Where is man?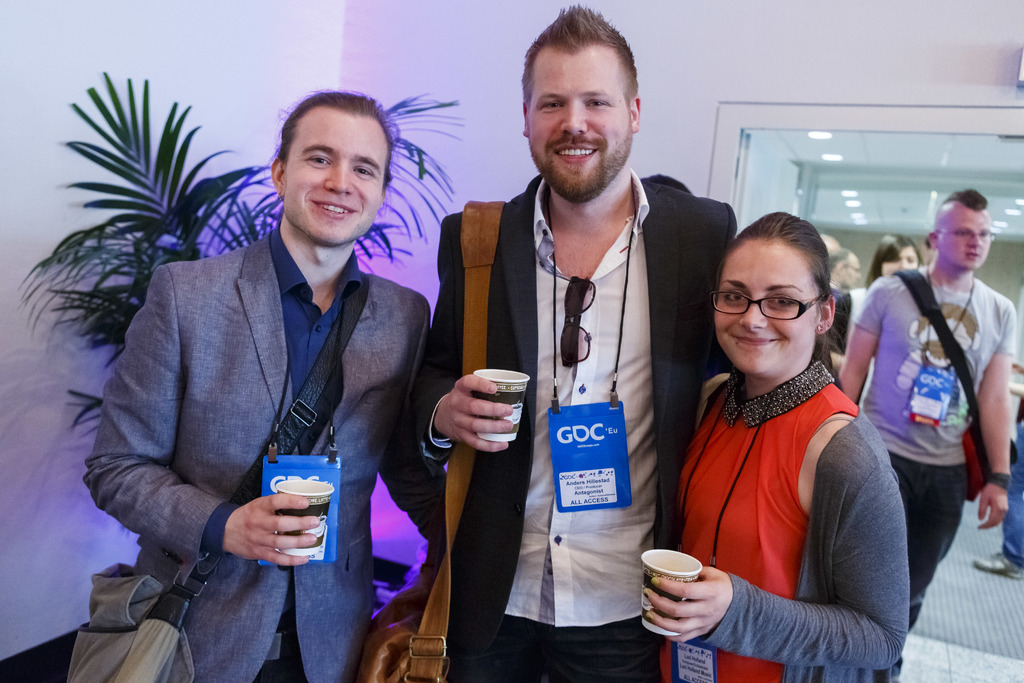
left=819, top=243, right=859, bottom=340.
